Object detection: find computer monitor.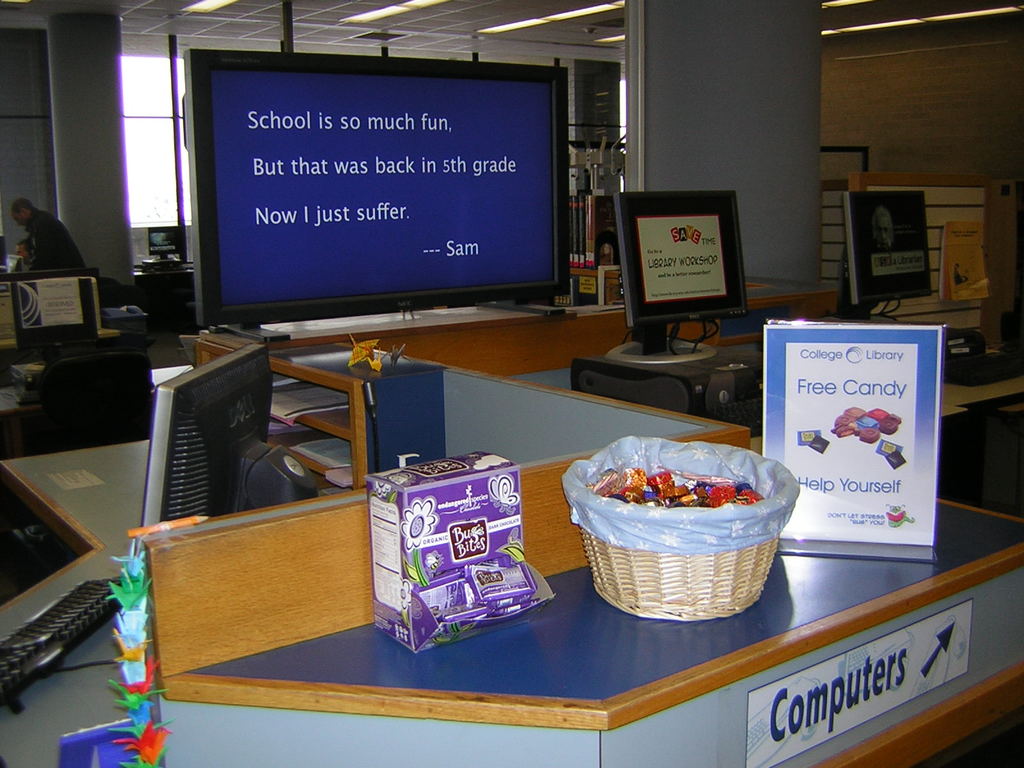
rect(614, 191, 756, 319).
